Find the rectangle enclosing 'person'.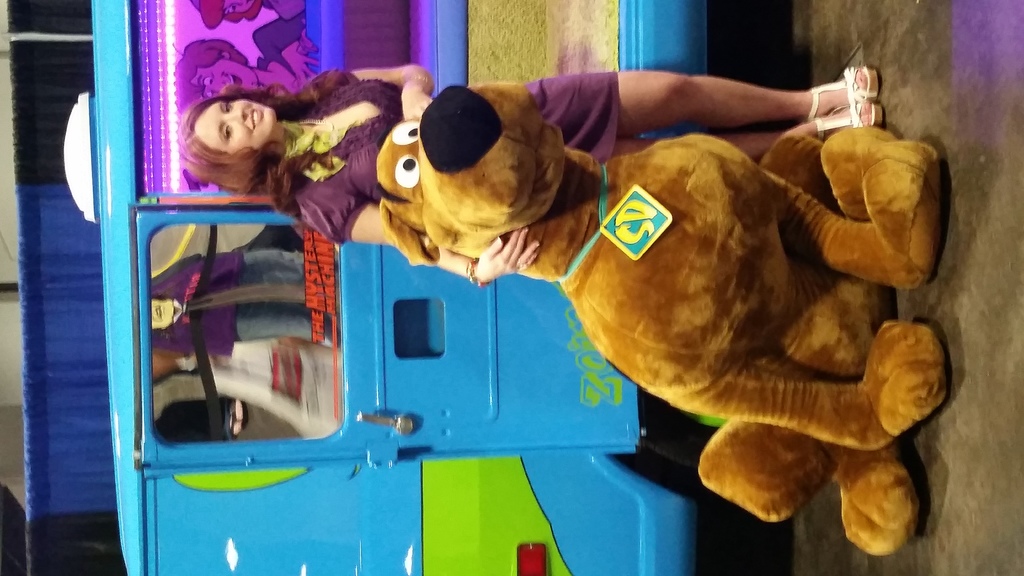
{"x1": 195, "y1": 55, "x2": 846, "y2": 527}.
